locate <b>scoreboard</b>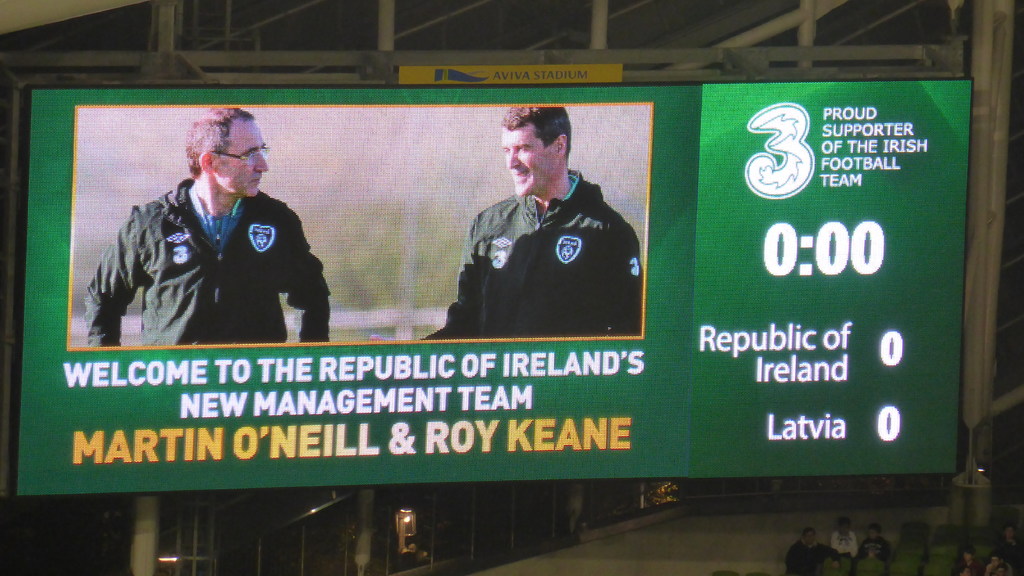
BBox(13, 85, 962, 482)
